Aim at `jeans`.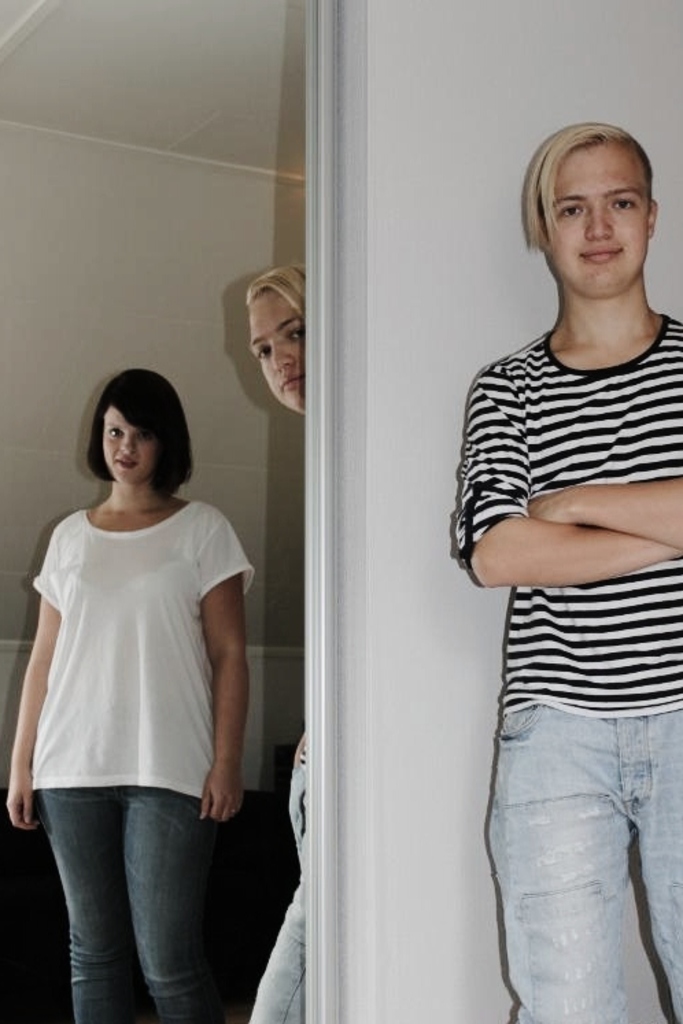
Aimed at l=251, t=753, r=309, b=1023.
